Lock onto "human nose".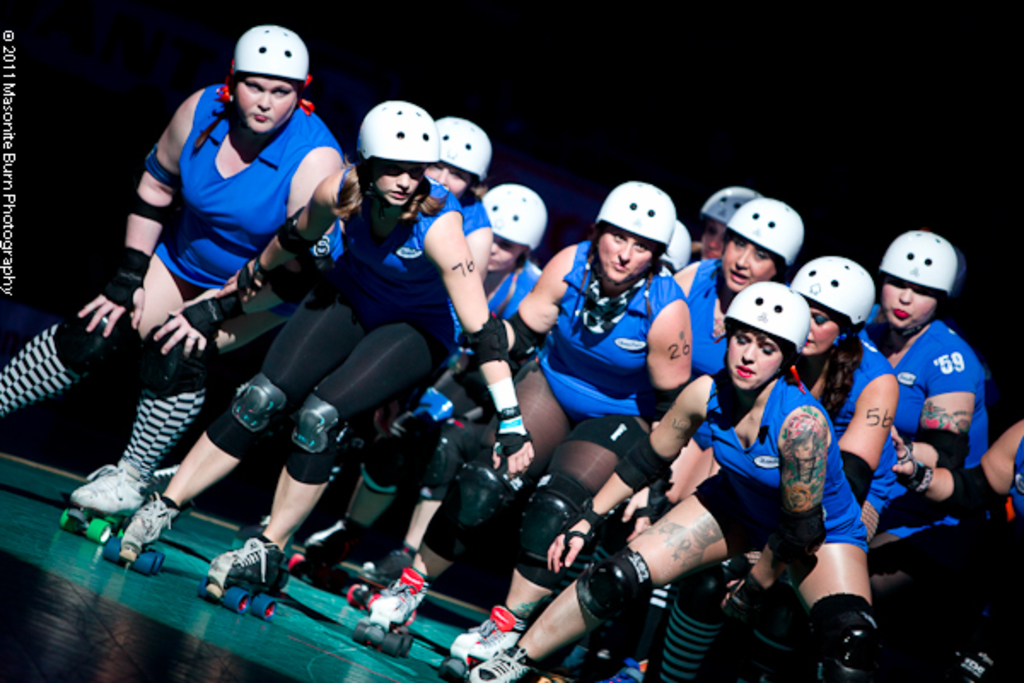
Locked: BBox(256, 96, 270, 113).
